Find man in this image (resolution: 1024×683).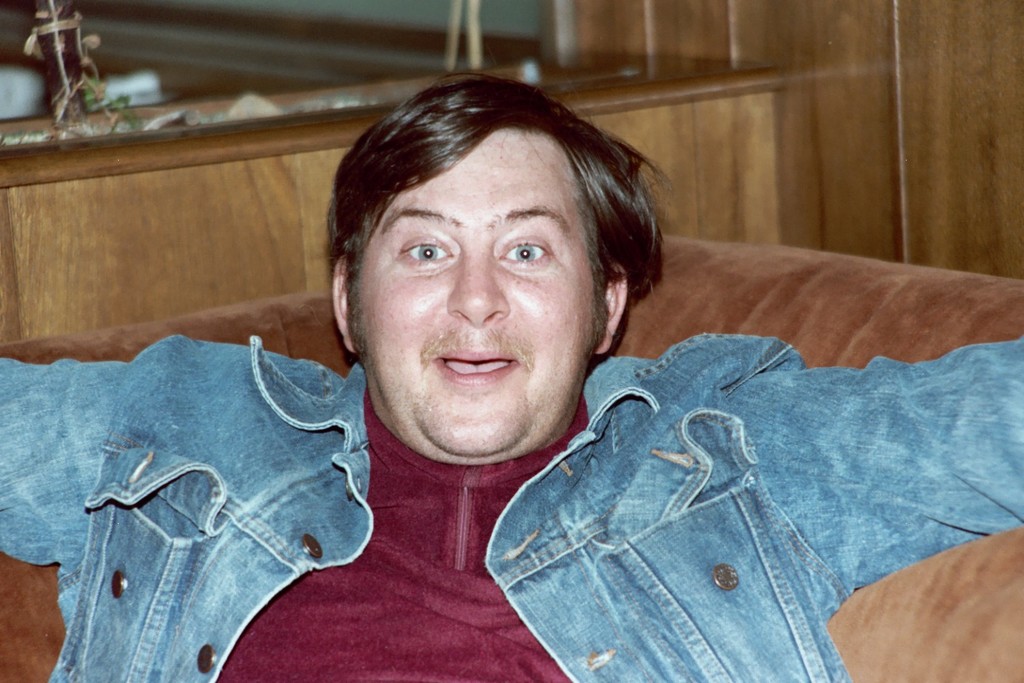
l=51, t=94, r=944, b=667.
